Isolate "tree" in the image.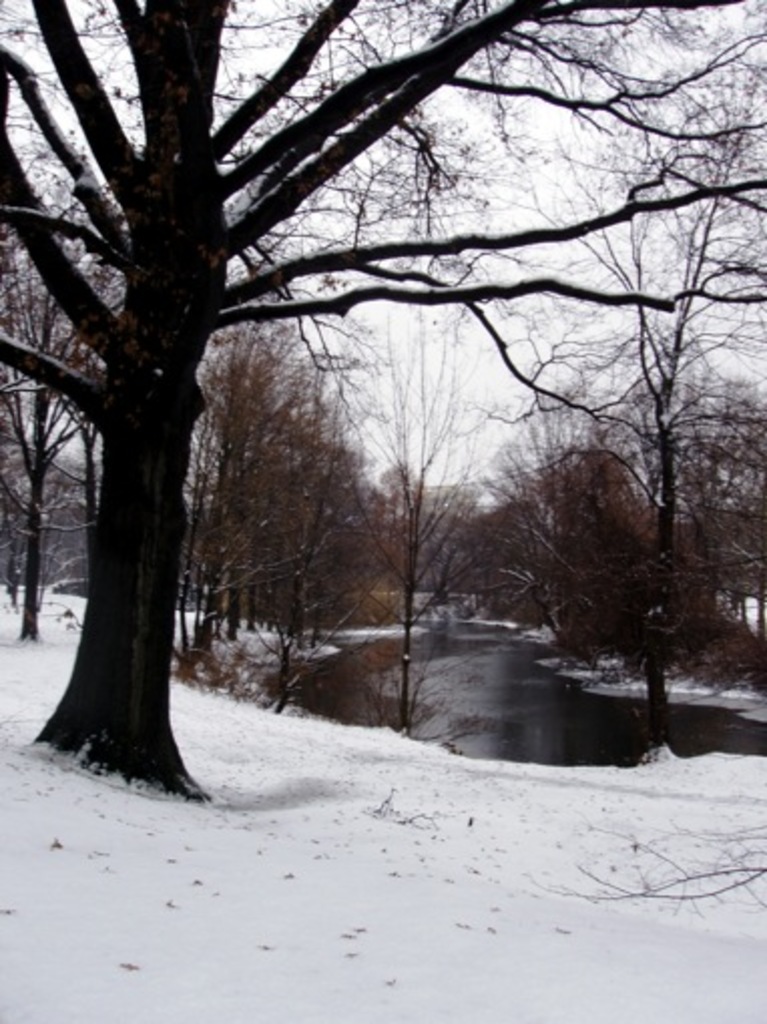
Isolated region: <region>0, 0, 765, 799</region>.
